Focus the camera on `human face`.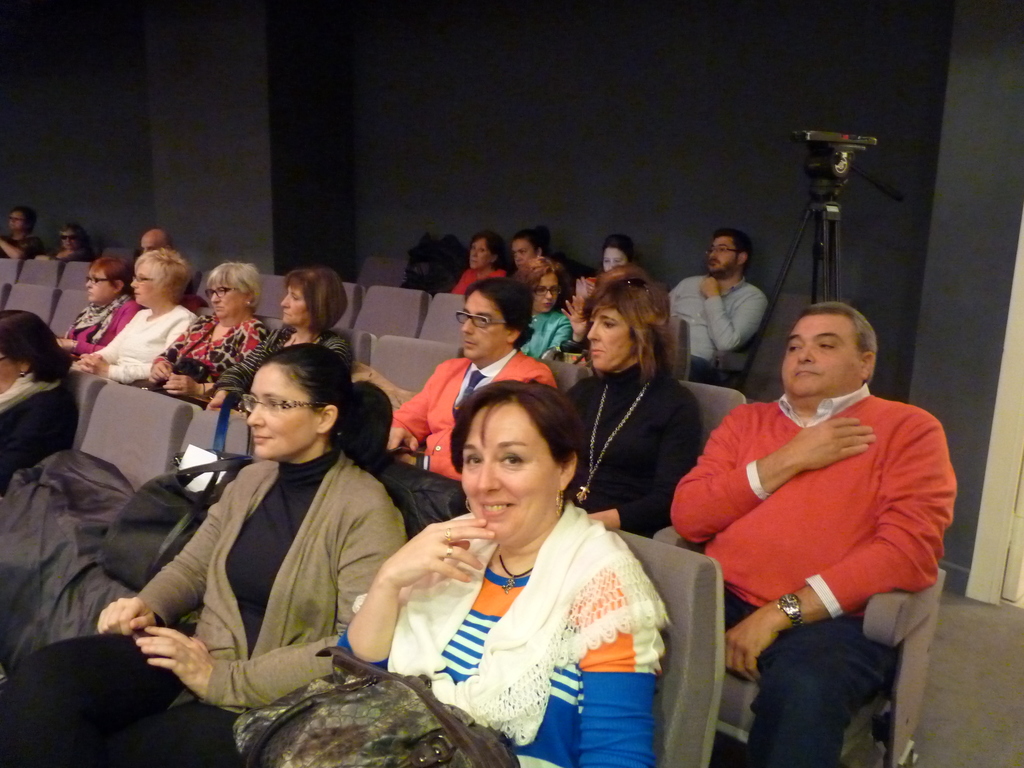
Focus region: left=12, top=209, right=20, bottom=230.
